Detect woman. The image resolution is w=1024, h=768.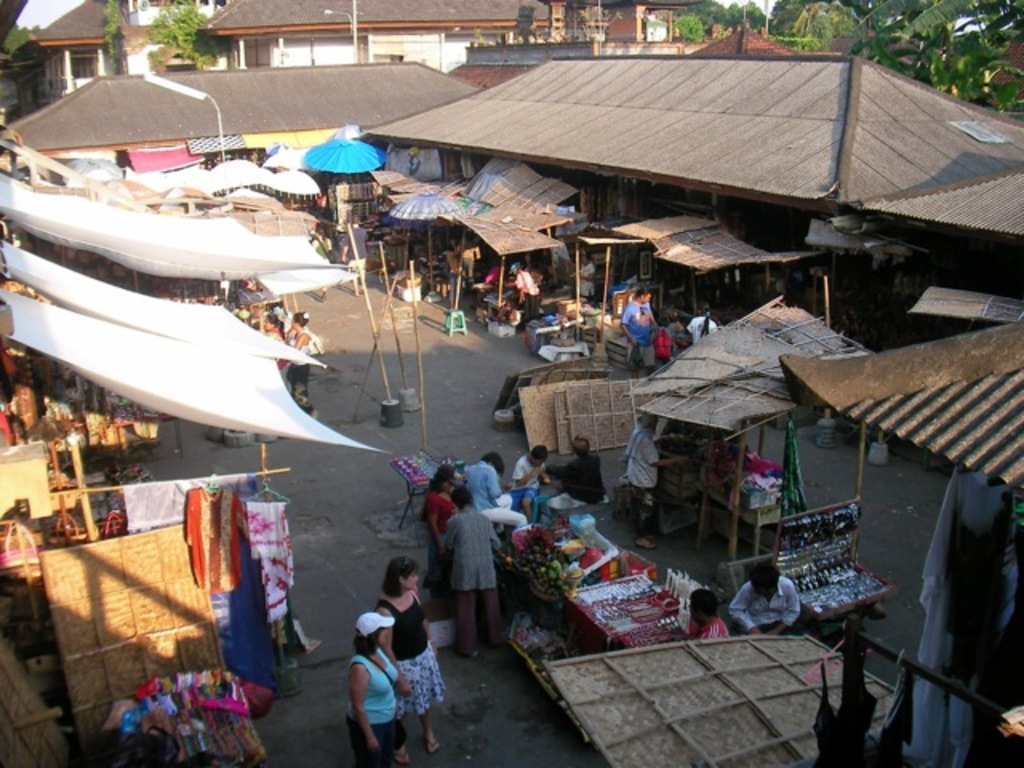
bbox=[349, 613, 402, 766].
